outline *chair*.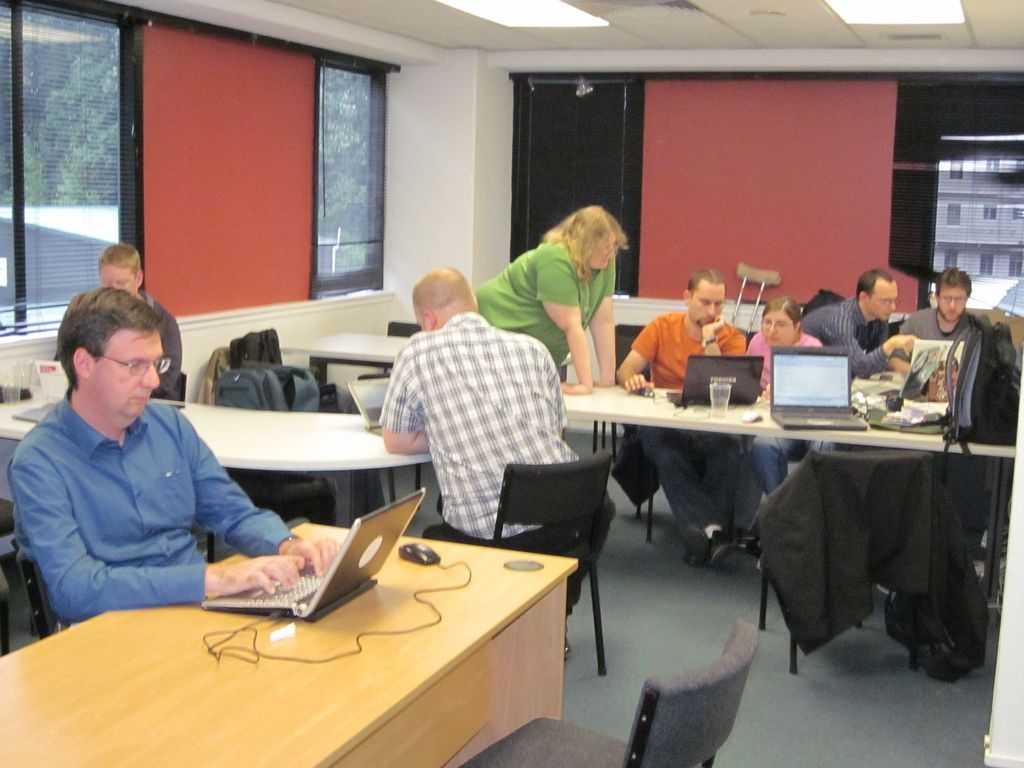
Outline: bbox=[362, 323, 420, 383].
